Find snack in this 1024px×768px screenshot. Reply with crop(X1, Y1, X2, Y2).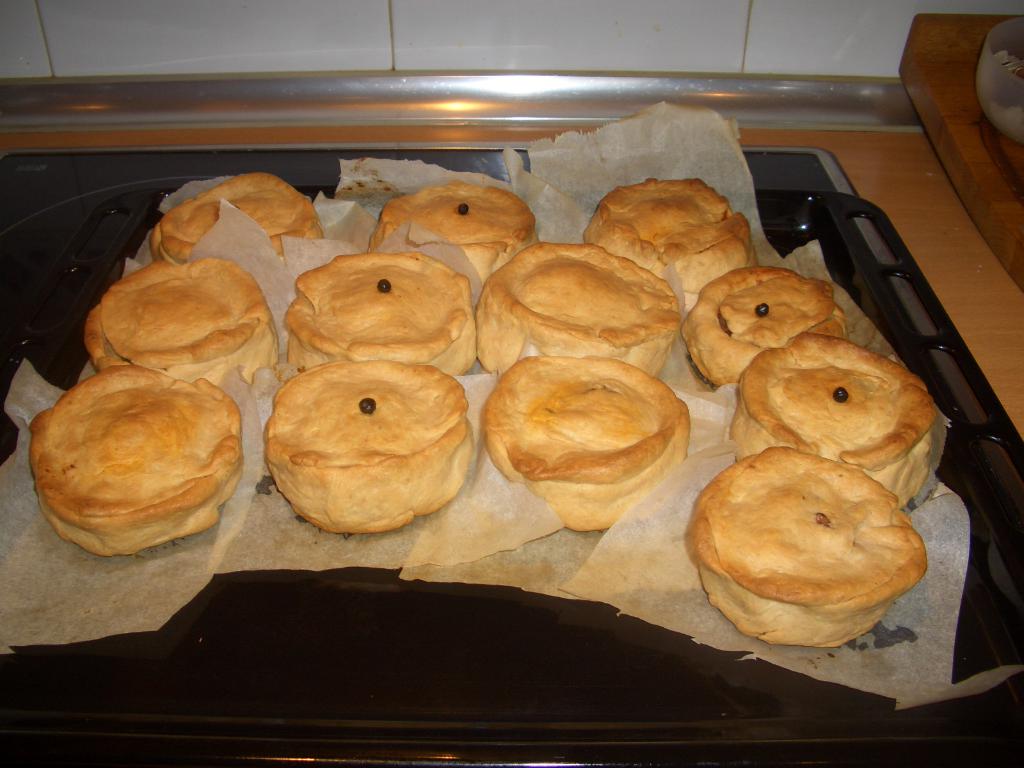
crop(260, 360, 476, 534).
